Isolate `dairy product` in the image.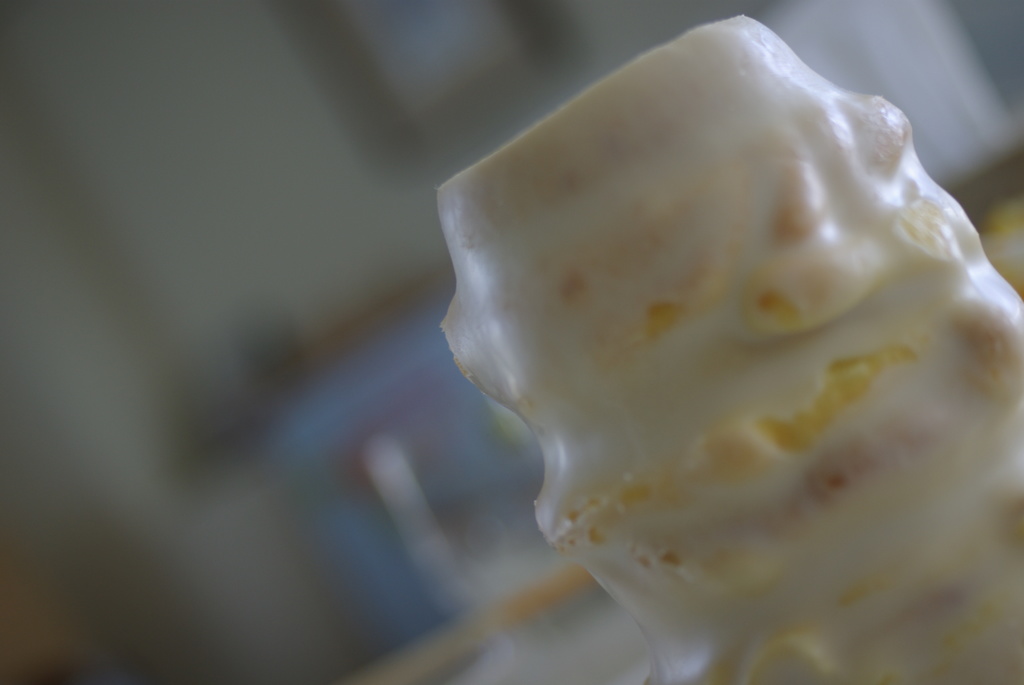
Isolated region: 480 30 995 580.
